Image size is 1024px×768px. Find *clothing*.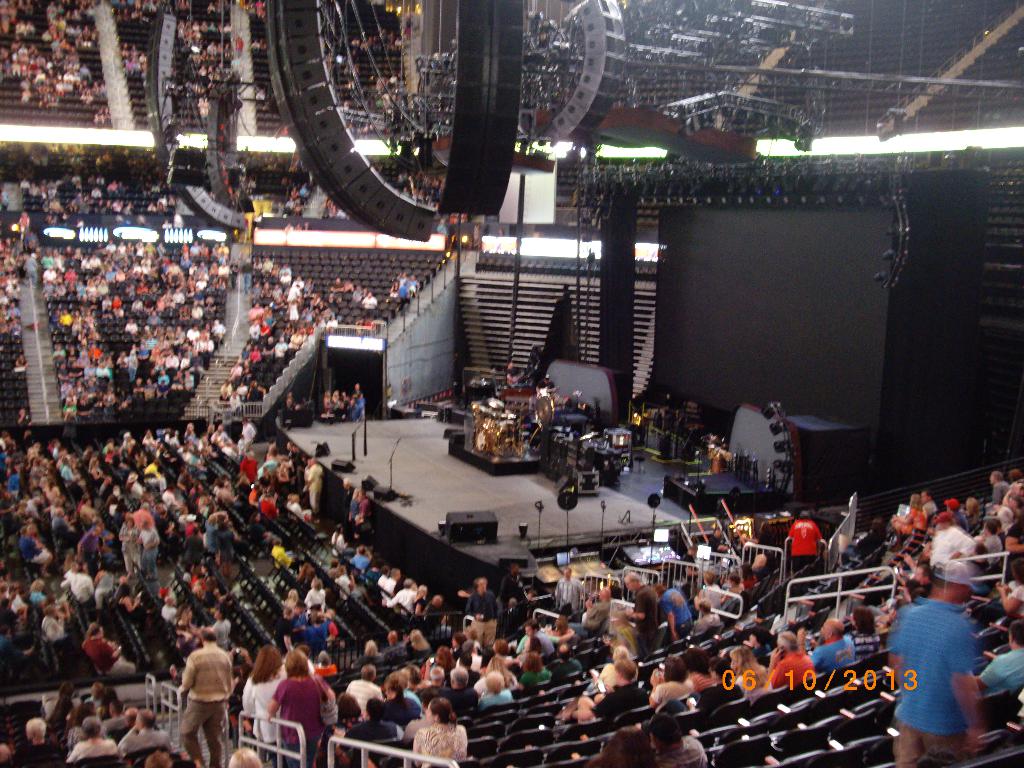
883,579,979,744.
